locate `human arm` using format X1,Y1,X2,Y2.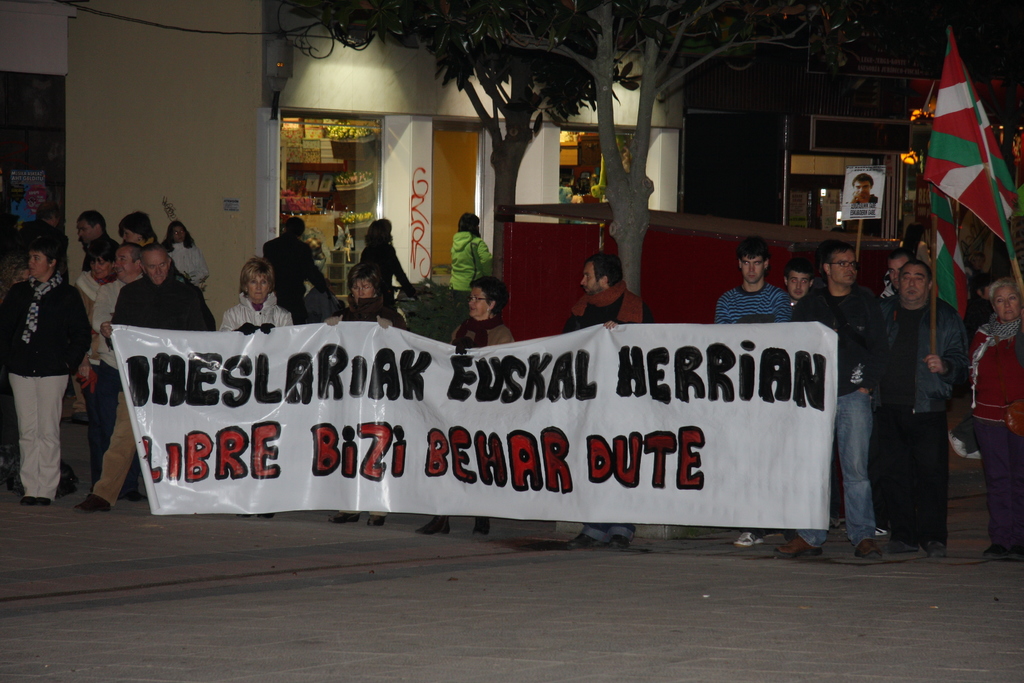
966,324,995,374.
